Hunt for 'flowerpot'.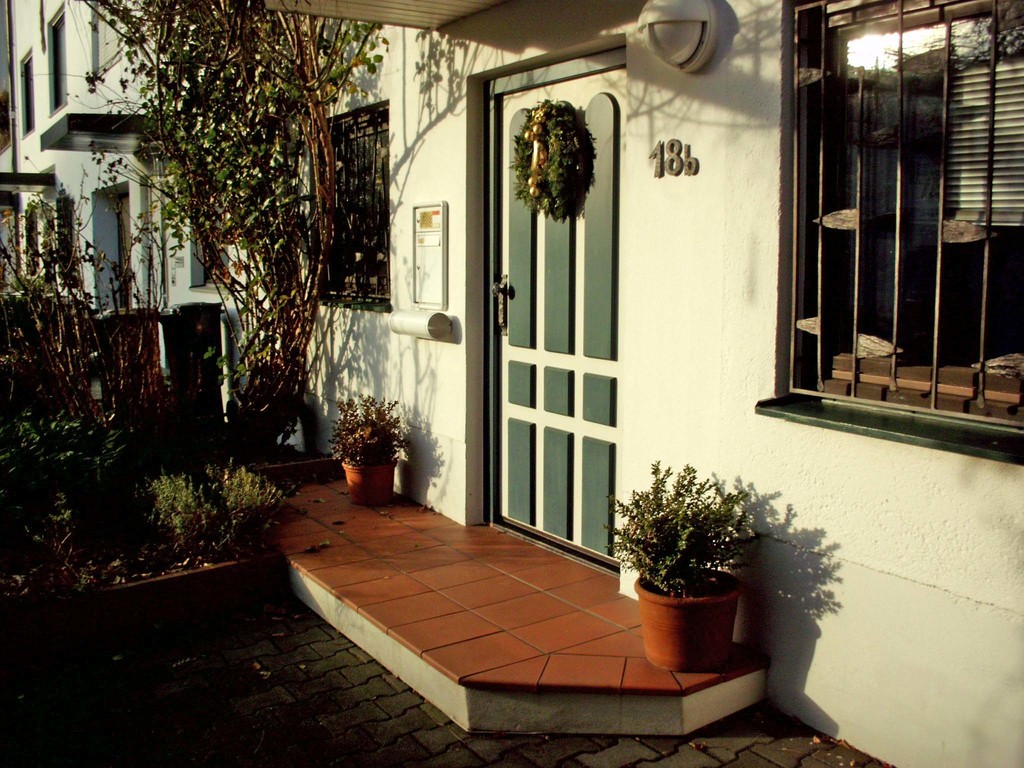
Hunted down at bbox=(341, 454, 396, 508).
